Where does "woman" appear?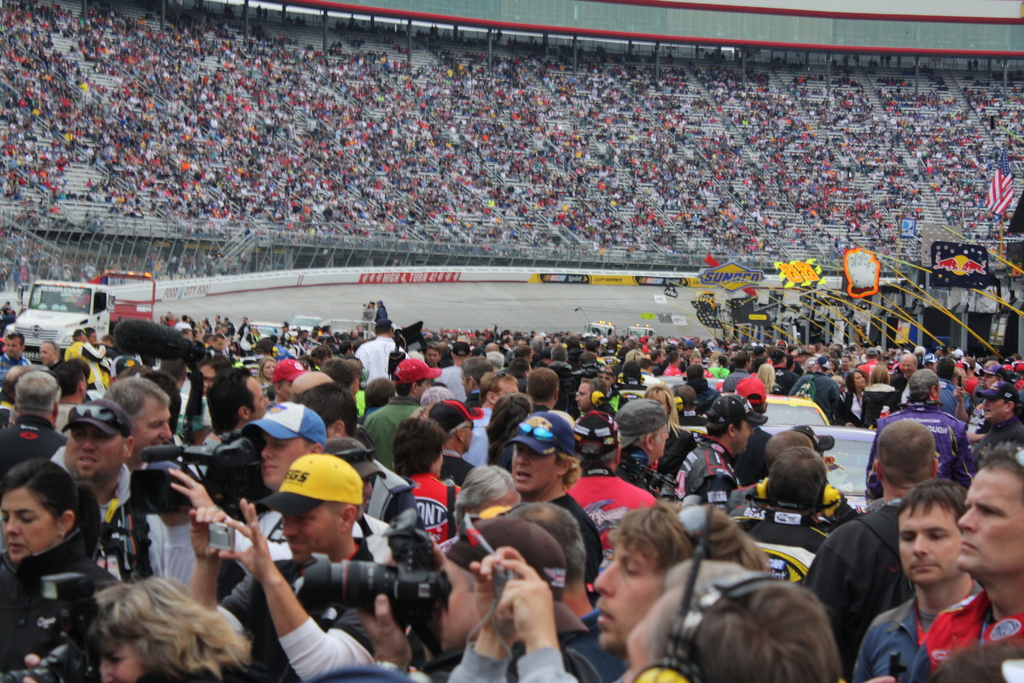
Appears at 0:455:126:682.
